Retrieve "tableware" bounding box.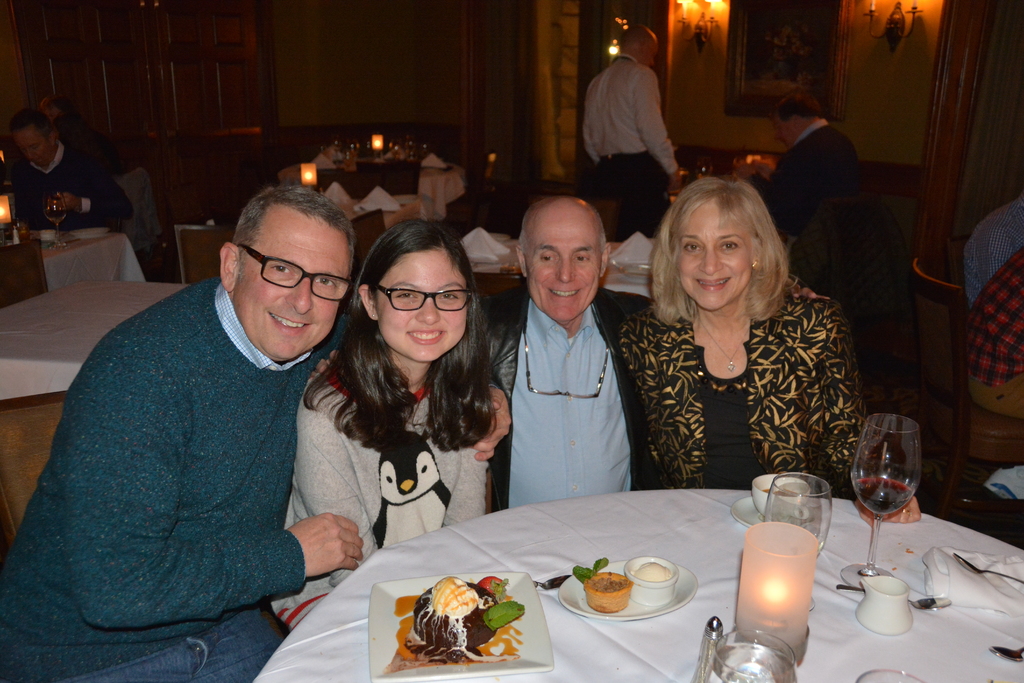
Bounding box: 692/159/711/183.
